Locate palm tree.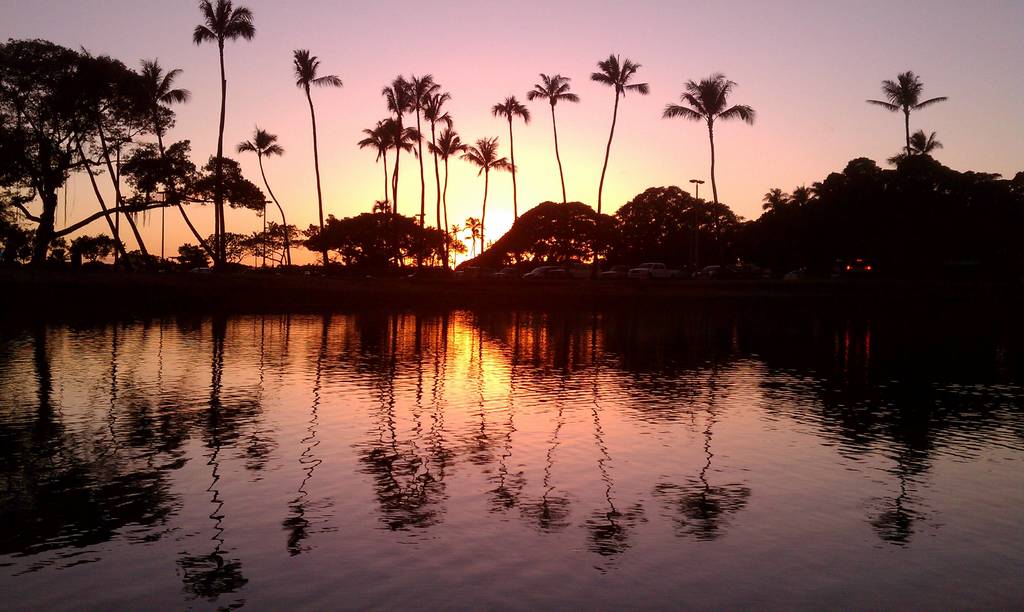
Bounding box: <bbox>530, 72, 581, 211</bbox>.
